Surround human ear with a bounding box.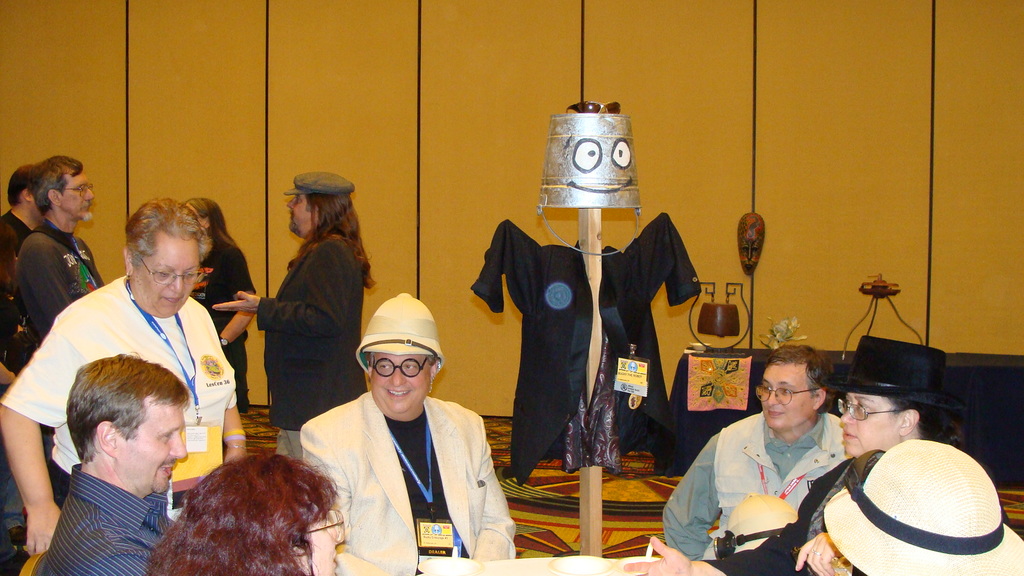
locate(291, 545, 308, 575).
